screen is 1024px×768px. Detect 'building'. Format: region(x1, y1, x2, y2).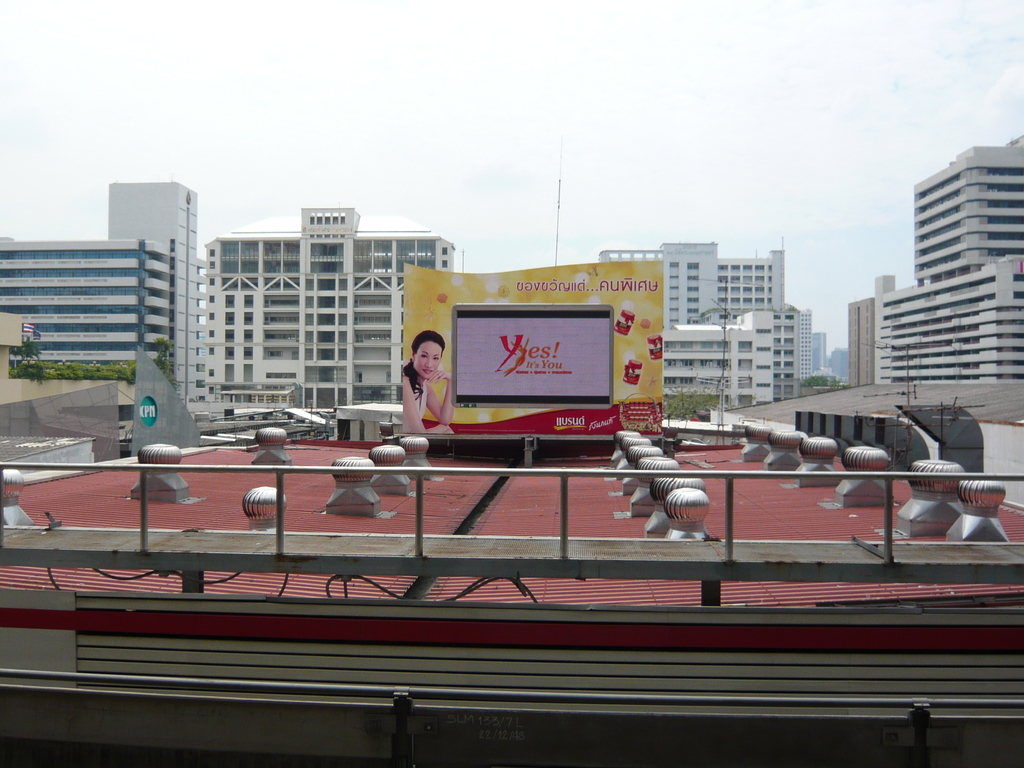
region(881, 130, 1023, 385).
